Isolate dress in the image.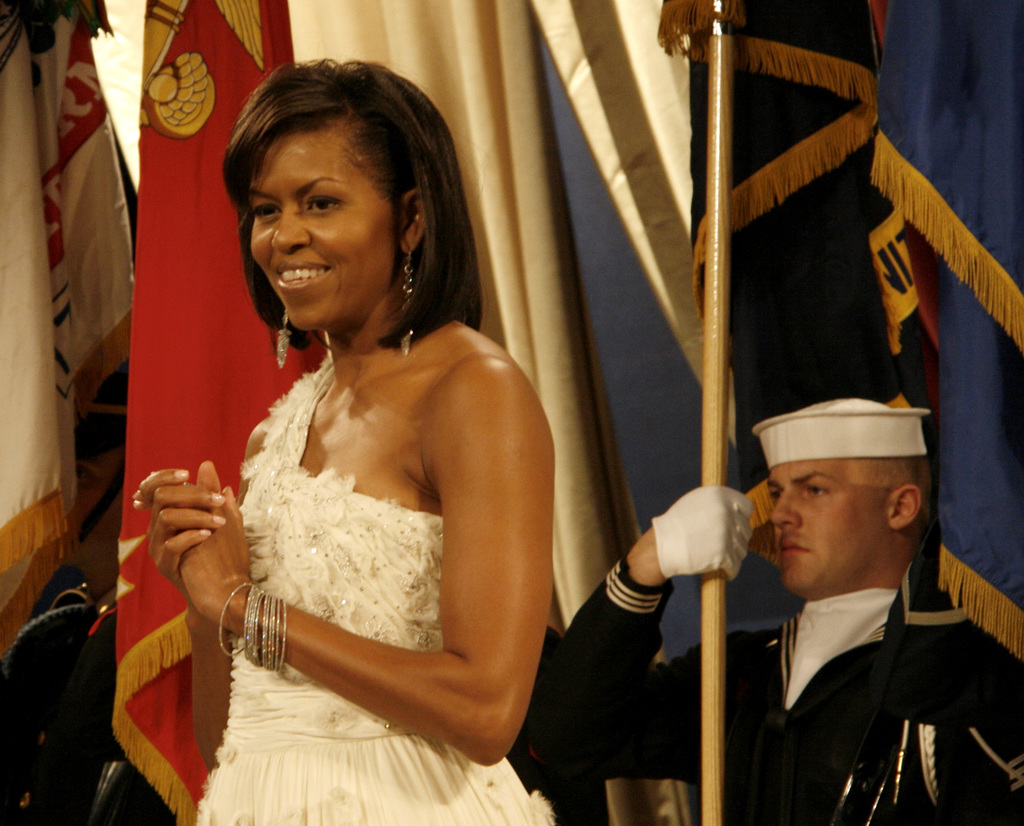
Isolated region: 196, 344, 556, 825.
